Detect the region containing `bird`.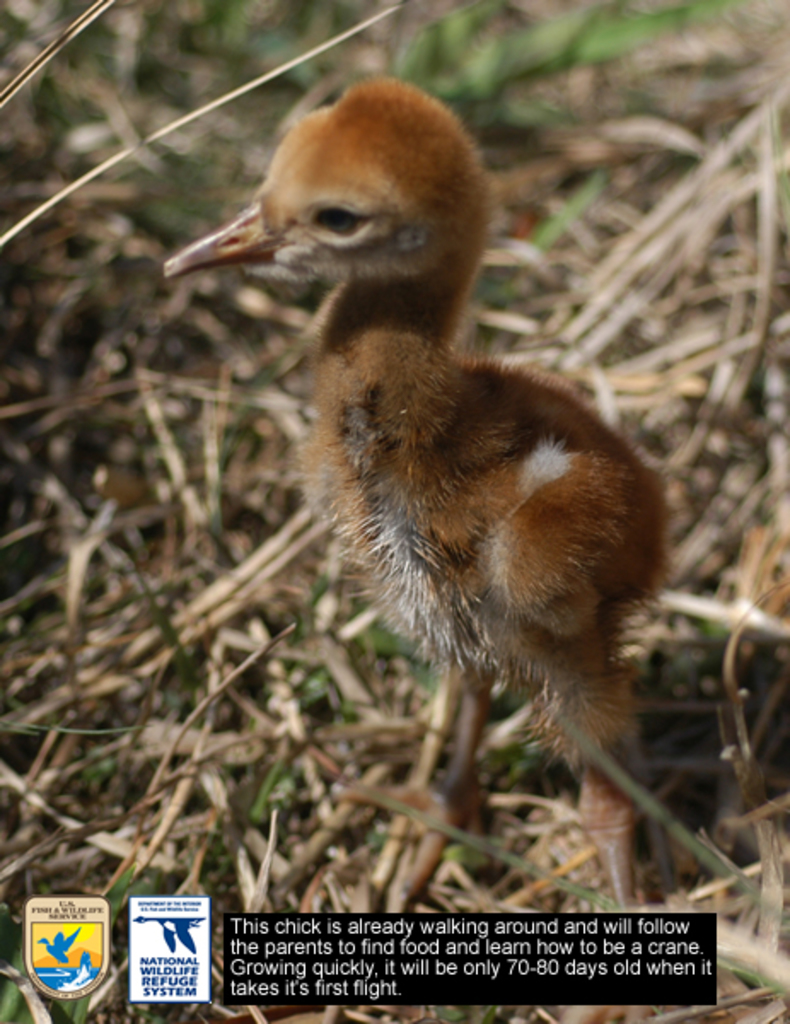
pyautogui.locateOnScreen(176, 116, 679, 857).
